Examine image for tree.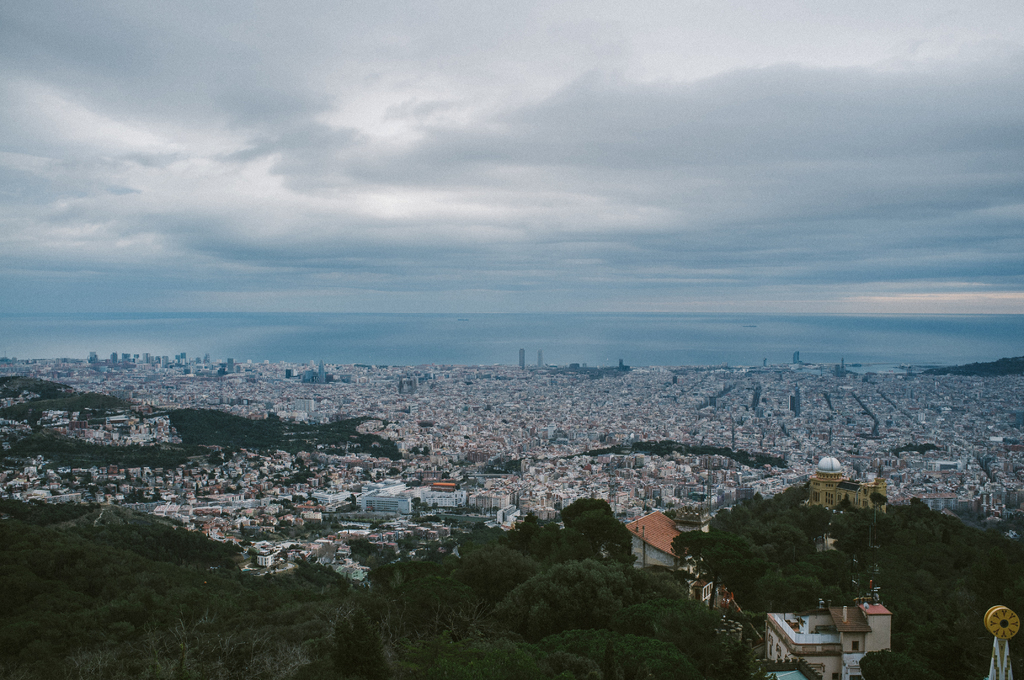
Examination result: [left=556, top=495, right=609, bottom=522].
